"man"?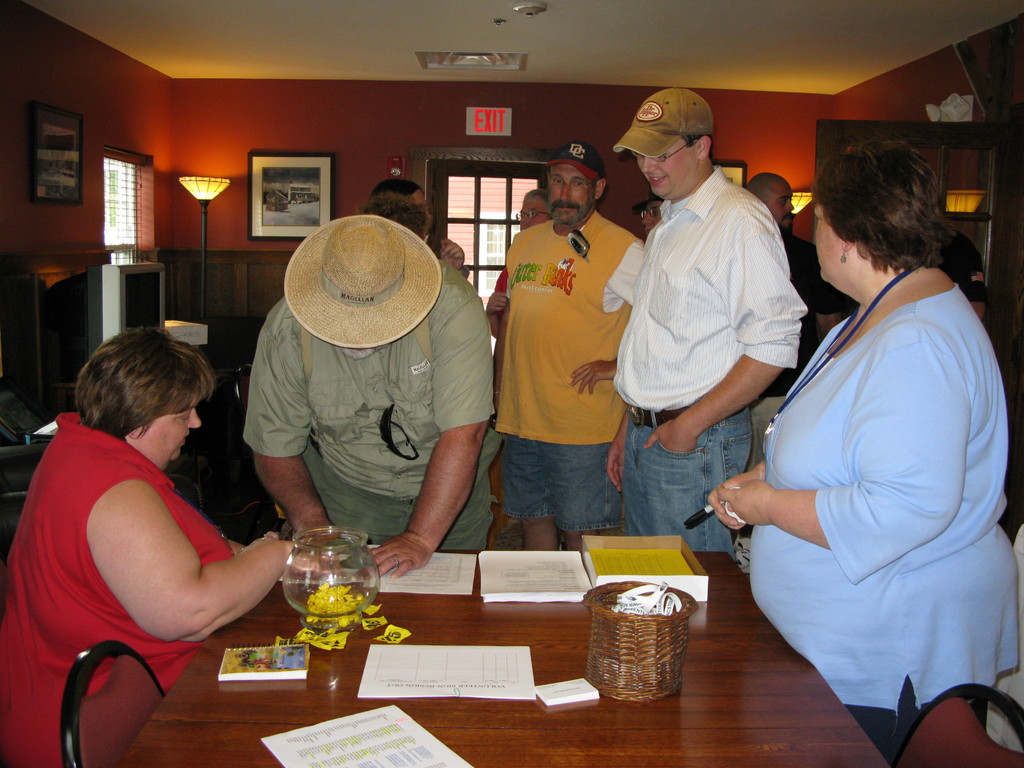
locate(741, 171, 820, 478)
